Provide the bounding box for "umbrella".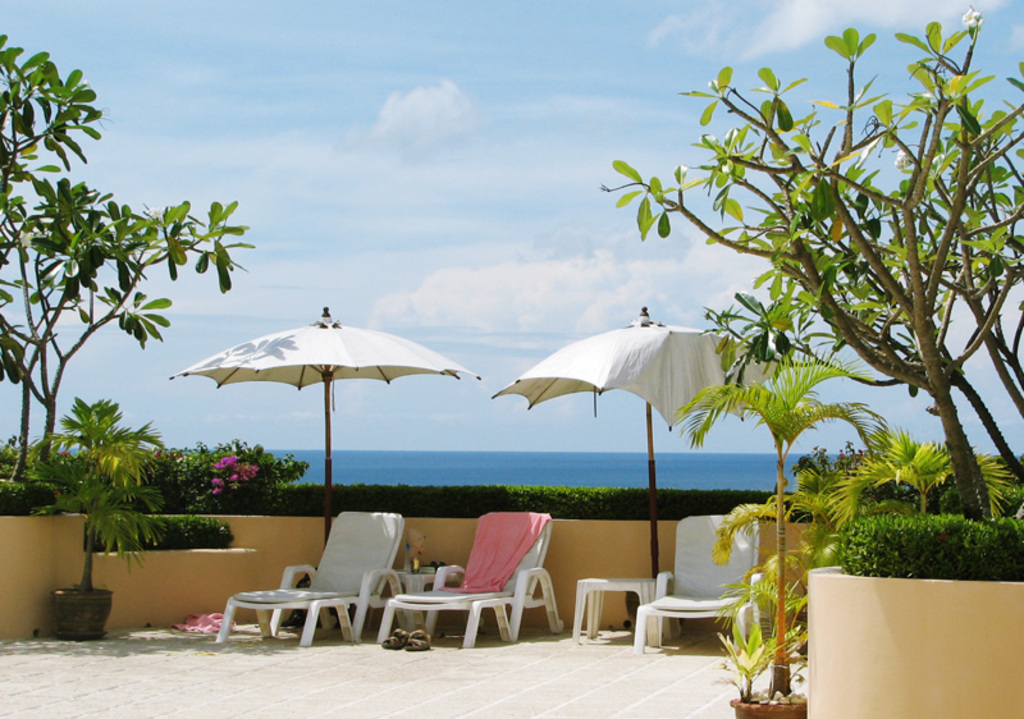
<bbox>166, 307, 480, 550</bbox>.
